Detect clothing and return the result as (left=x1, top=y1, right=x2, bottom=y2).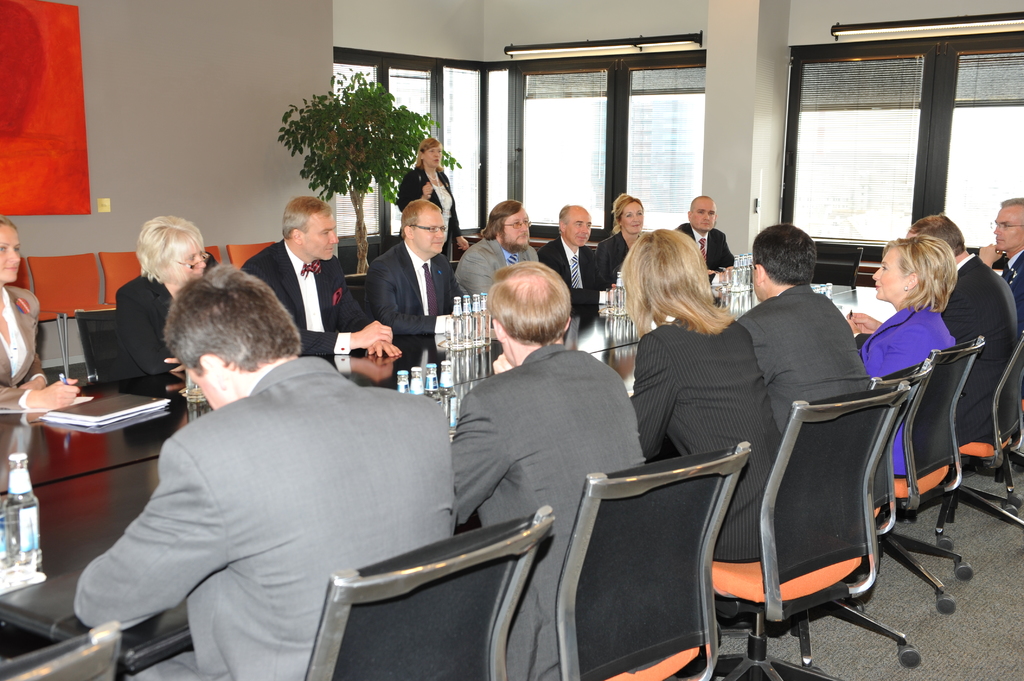
(left=107, top=260, right=212, bottom=369).
